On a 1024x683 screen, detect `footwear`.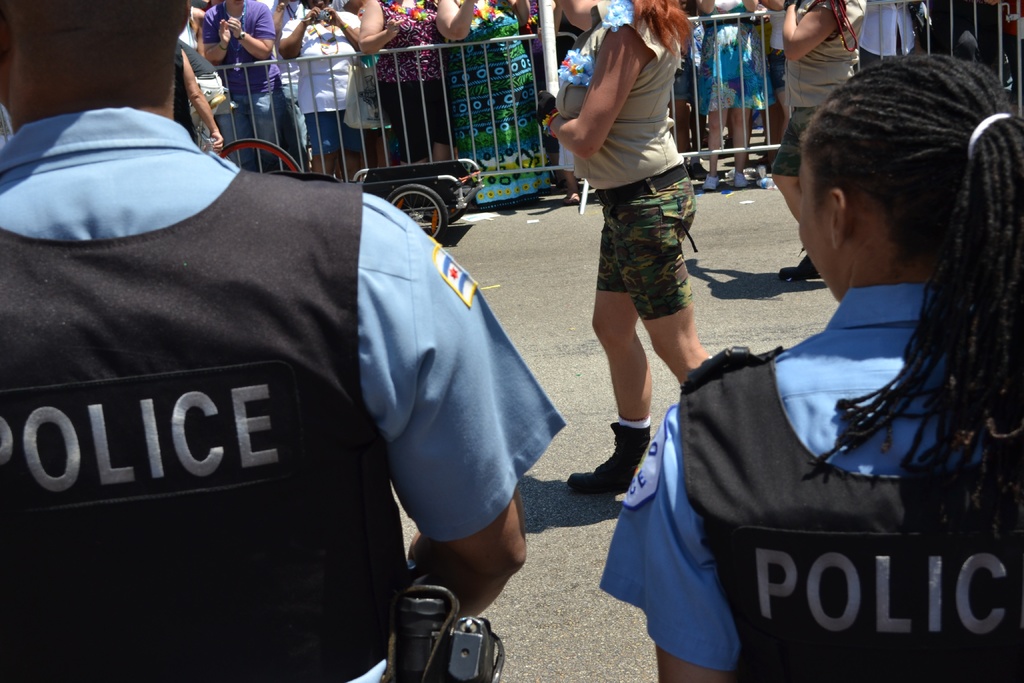
left=566, top=417, right=653, bottom=494.
